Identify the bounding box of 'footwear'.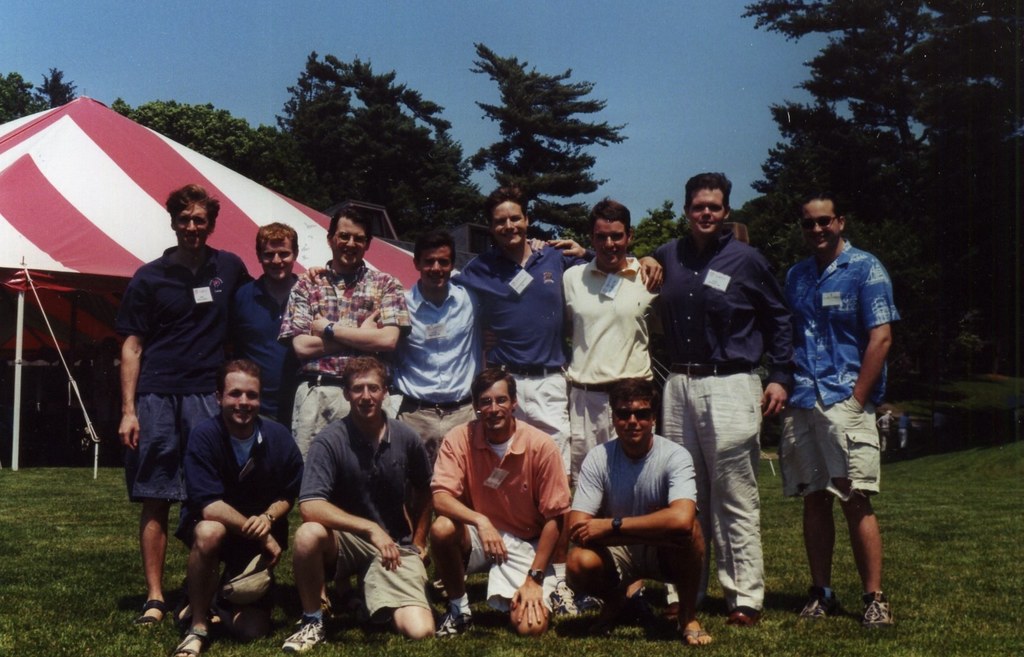
436/603/480/647.
